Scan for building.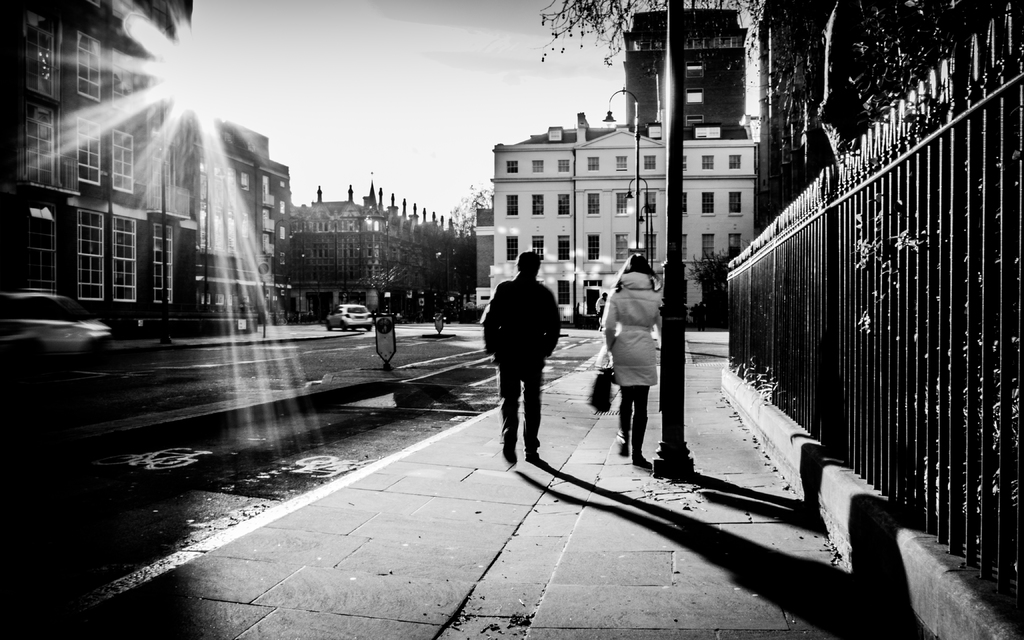
Scan result: detection(2, 0, 292, 324).
